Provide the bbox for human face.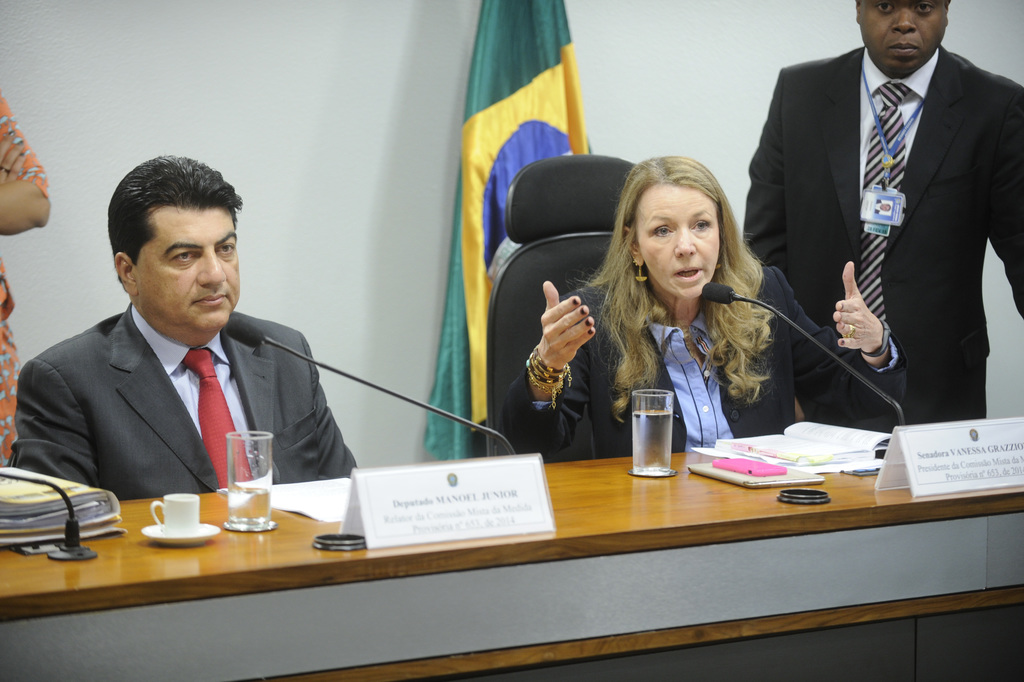
633:183:722:299.
